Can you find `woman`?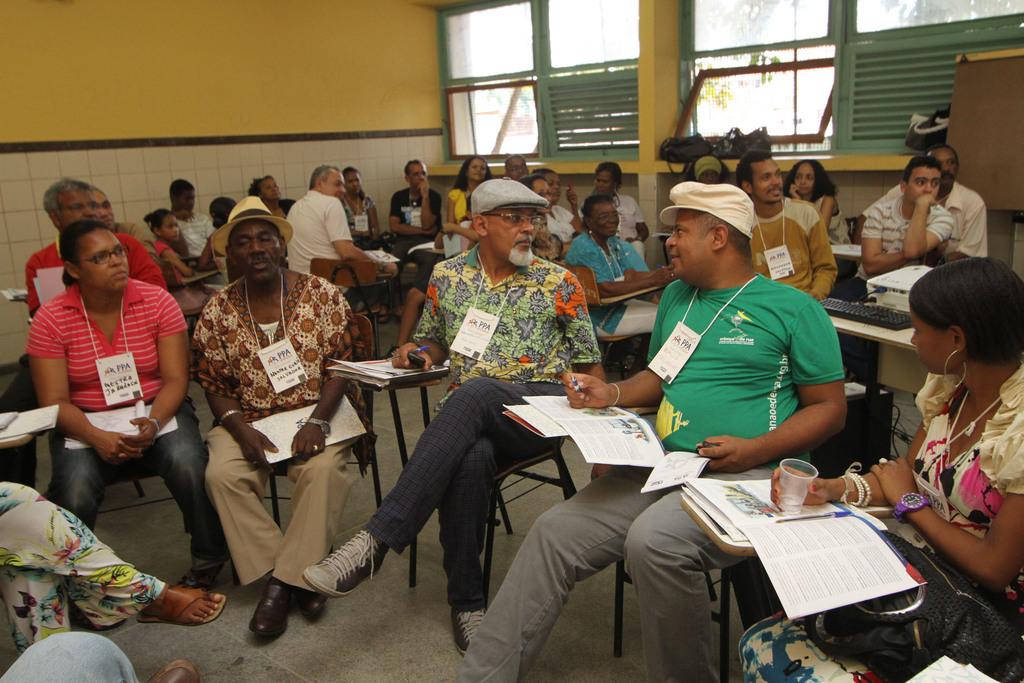
Yes, bounding box: [x1=520, y1=177, x2=563, y2=265].
